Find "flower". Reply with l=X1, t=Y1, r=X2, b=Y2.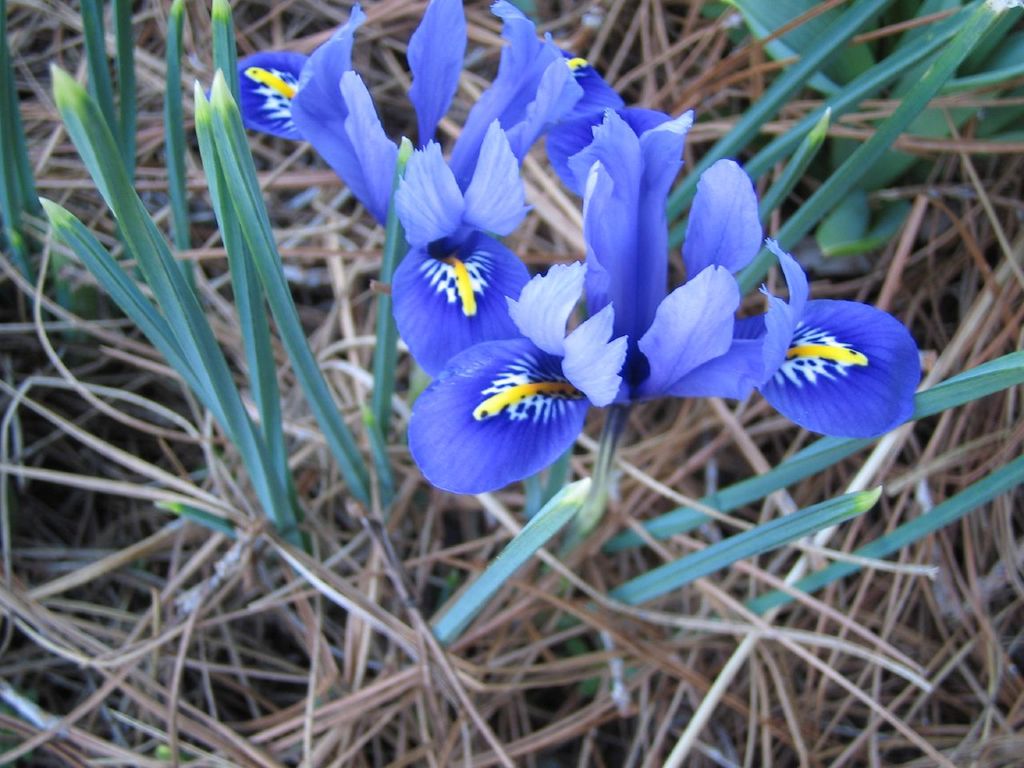
l=232, t=0, r=658, b=230.
